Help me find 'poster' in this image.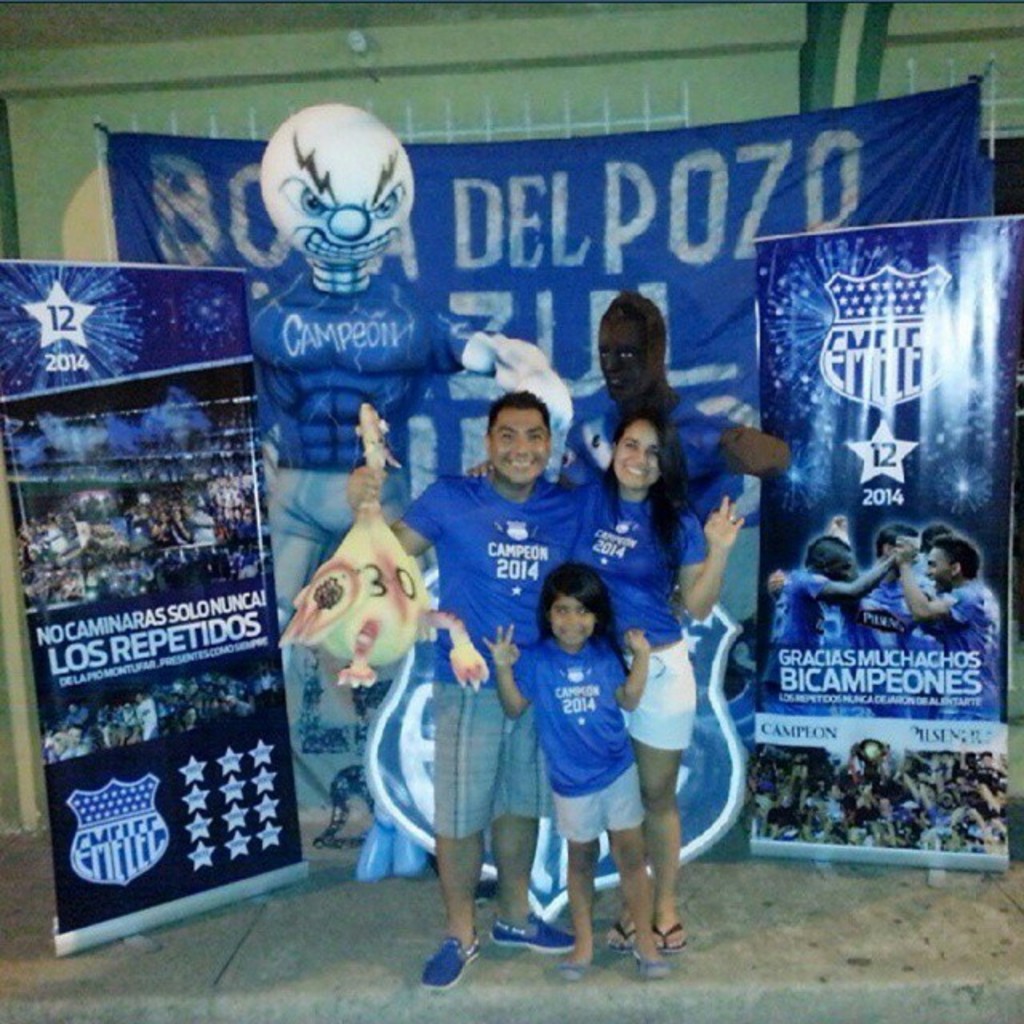
Found it: Rect(90, 77, 997, 826).
